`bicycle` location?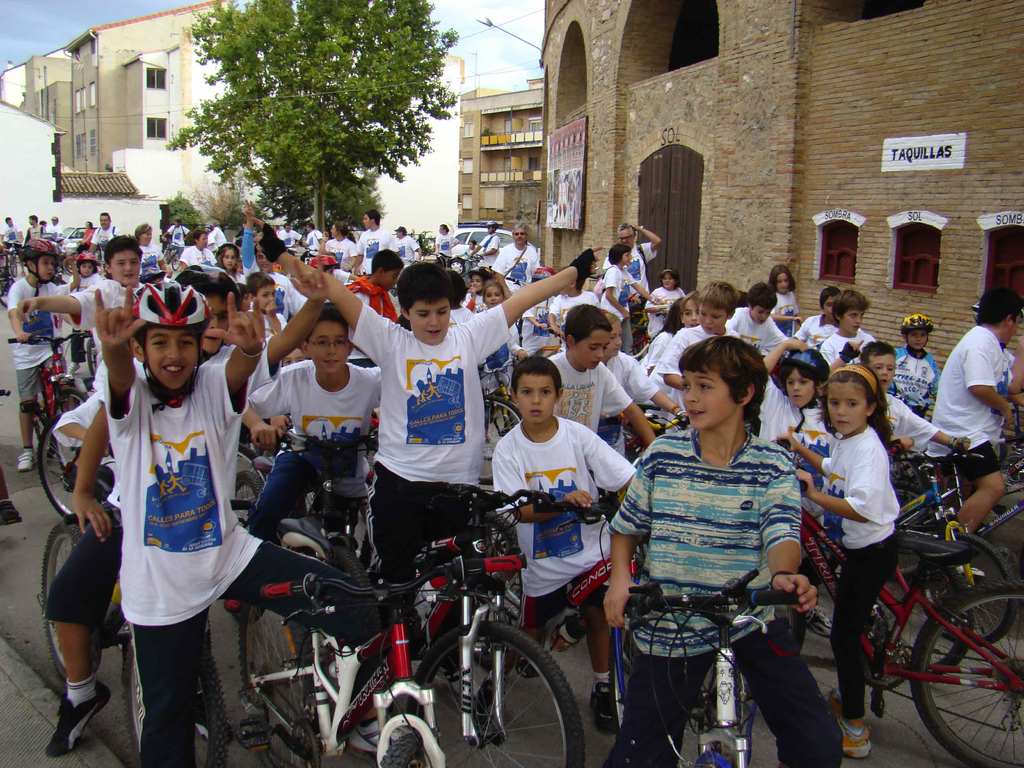
locate(23, 520, 150, 741)
